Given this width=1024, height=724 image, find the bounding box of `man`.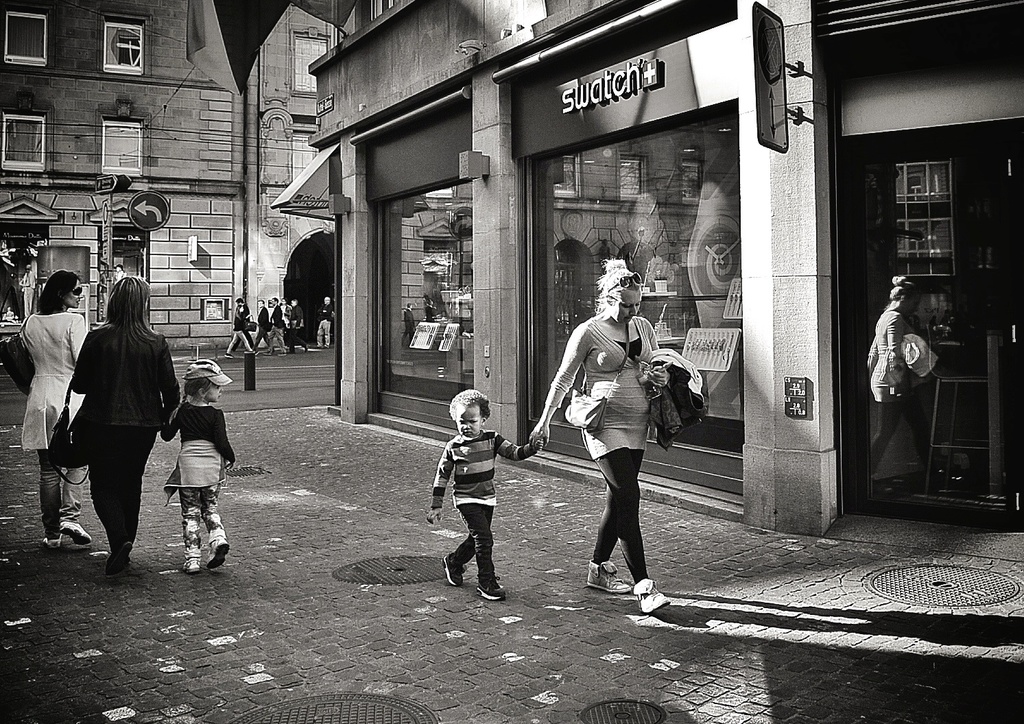
{"x1": 871, "y1": 258, "x2": 960, "y2": 487}.
